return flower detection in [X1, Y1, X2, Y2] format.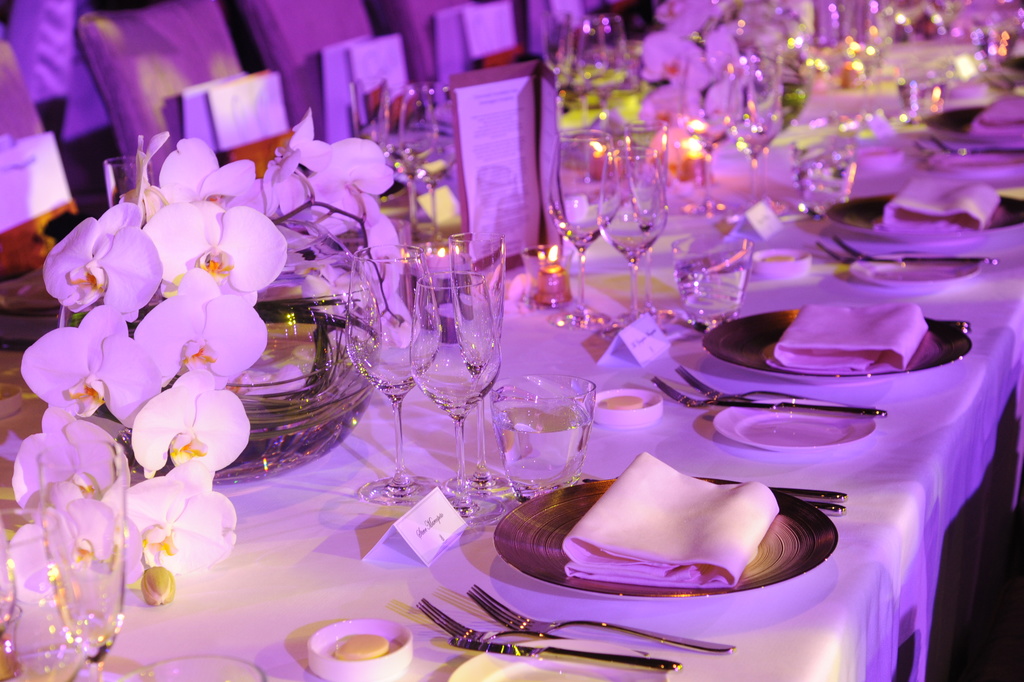
[140, 193, 287, 307].
